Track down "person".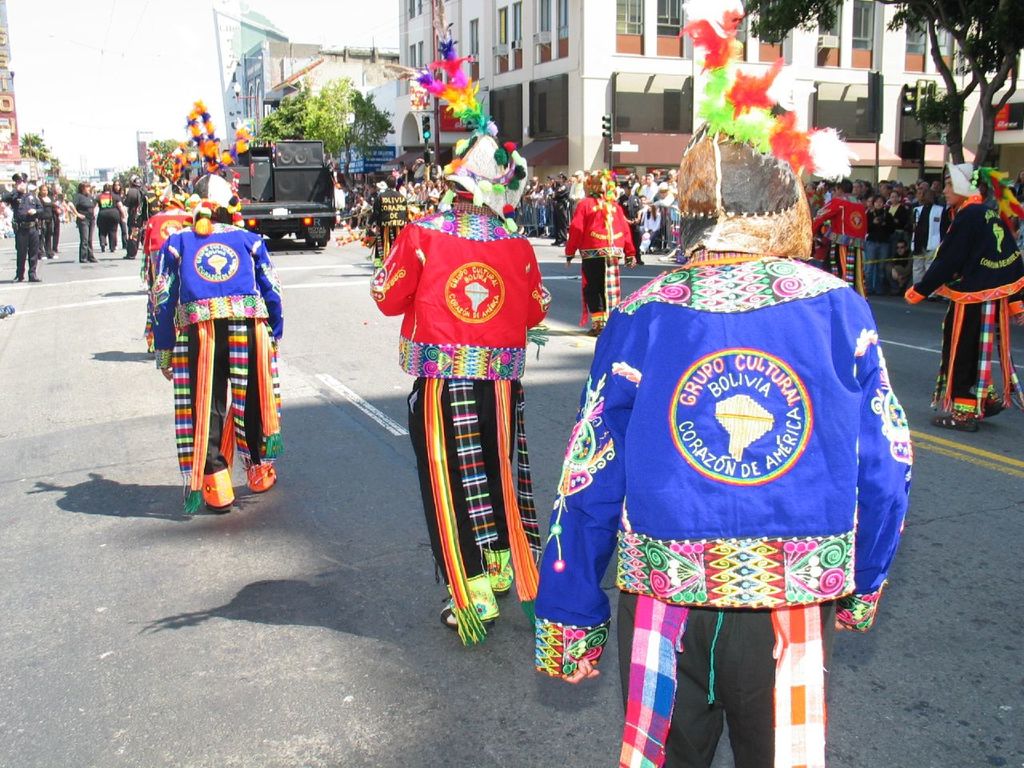
Tracked to 908 156 1023 422.
